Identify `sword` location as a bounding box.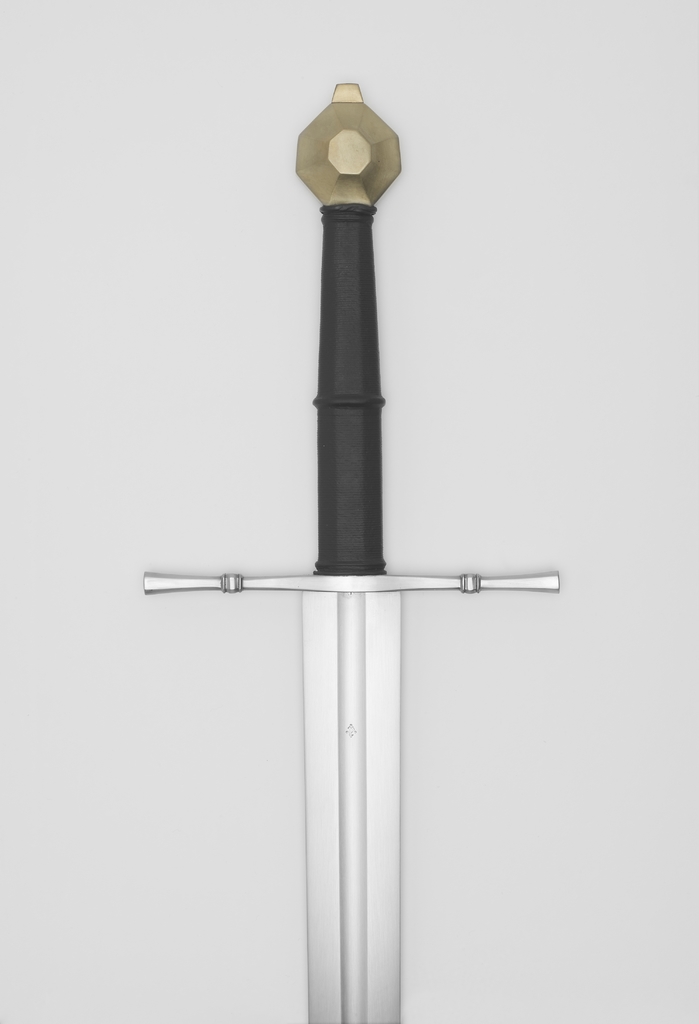
select_region(144, 84, 563, 1023).
